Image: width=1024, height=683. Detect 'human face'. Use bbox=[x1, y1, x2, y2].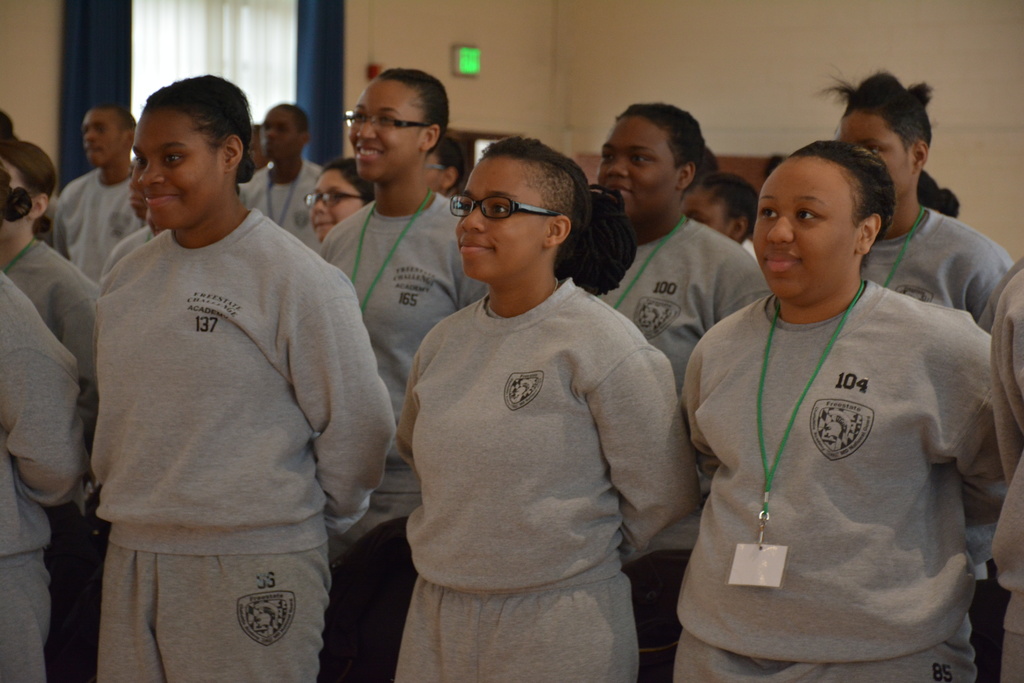
bbox=[347, 74, 420, 180].
